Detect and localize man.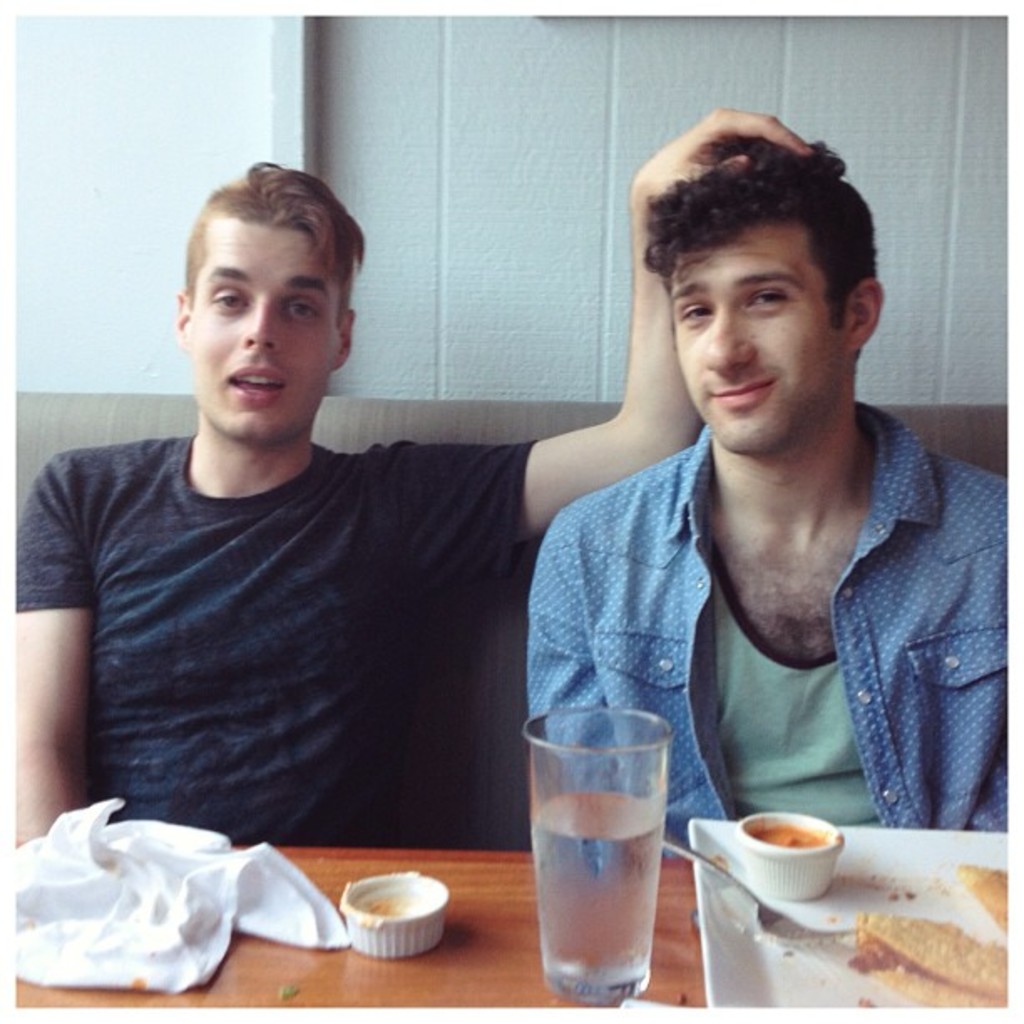
Localized at x1=520, y1=137, x2=1022, y2=845.
